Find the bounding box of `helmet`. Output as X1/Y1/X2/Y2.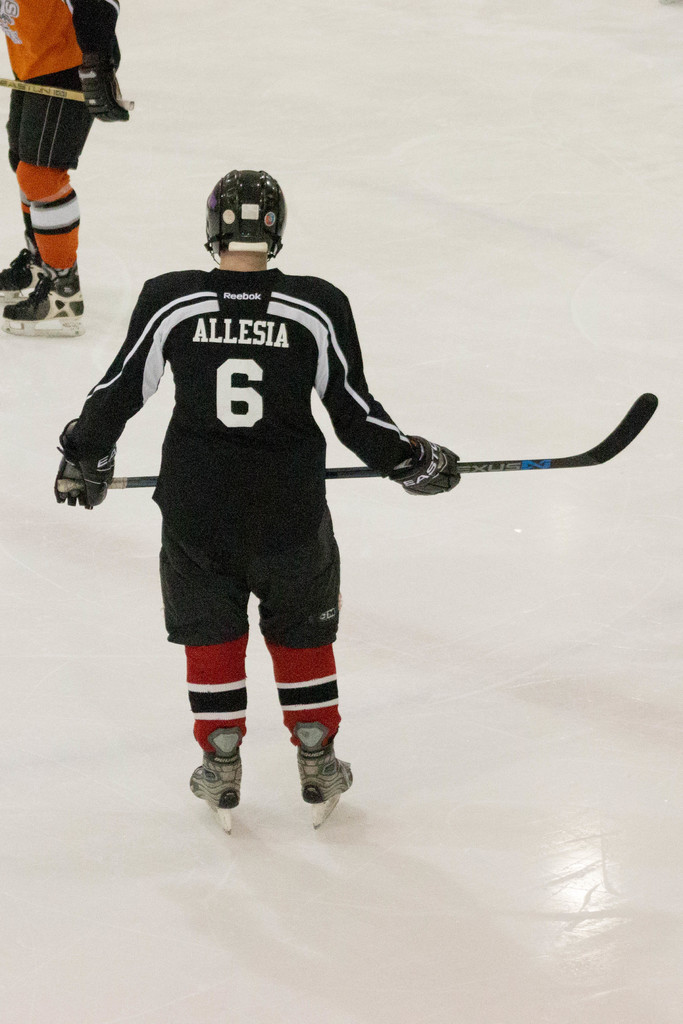
191/168/293/255.
